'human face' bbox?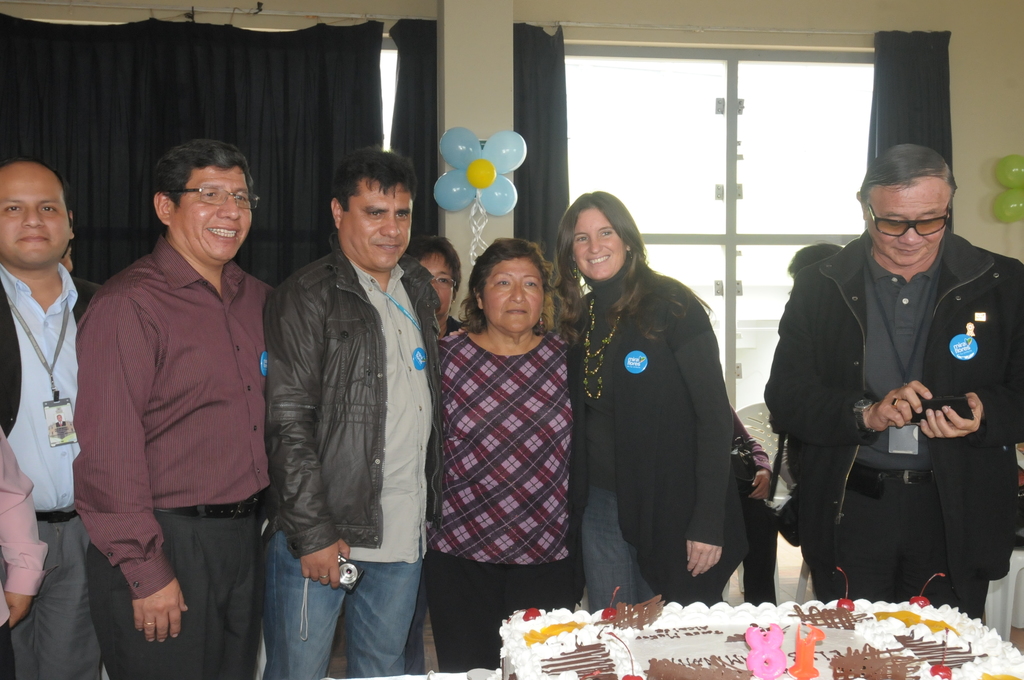
pyautogui.locateOnScreen(408, 248, 463, 323)
